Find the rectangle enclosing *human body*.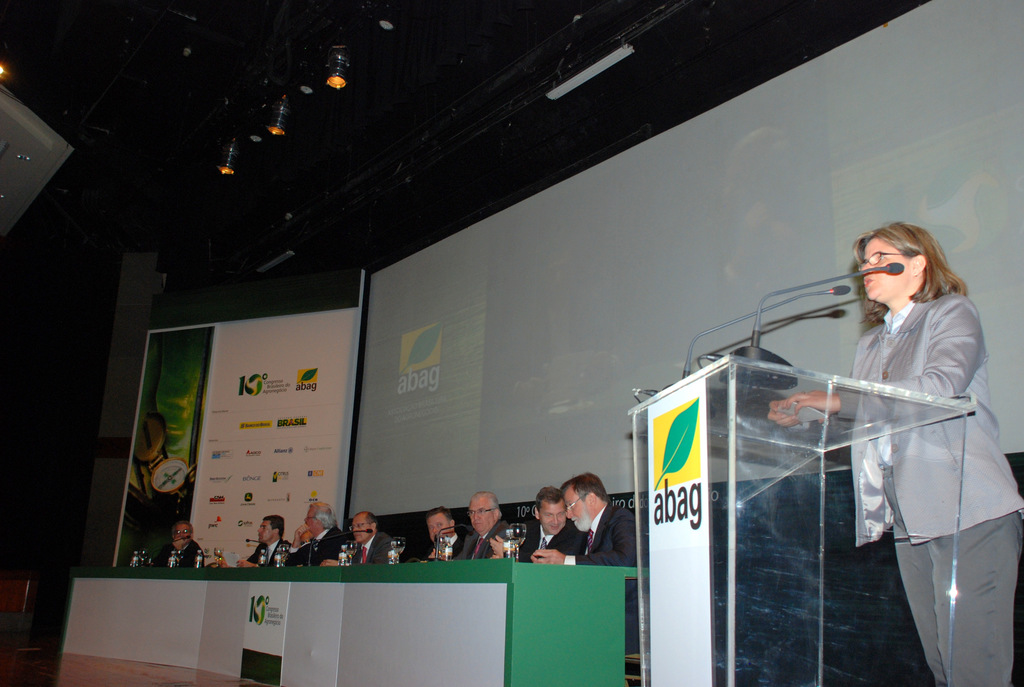
<box>488,520,590,562</box>.
